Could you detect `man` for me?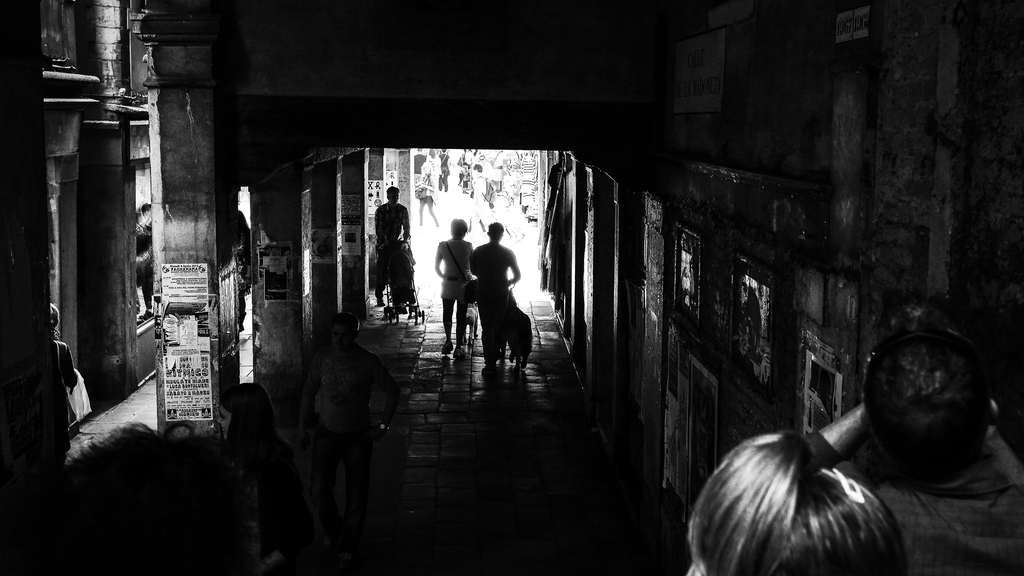
Detection result: (477, 153, 496, 178).
